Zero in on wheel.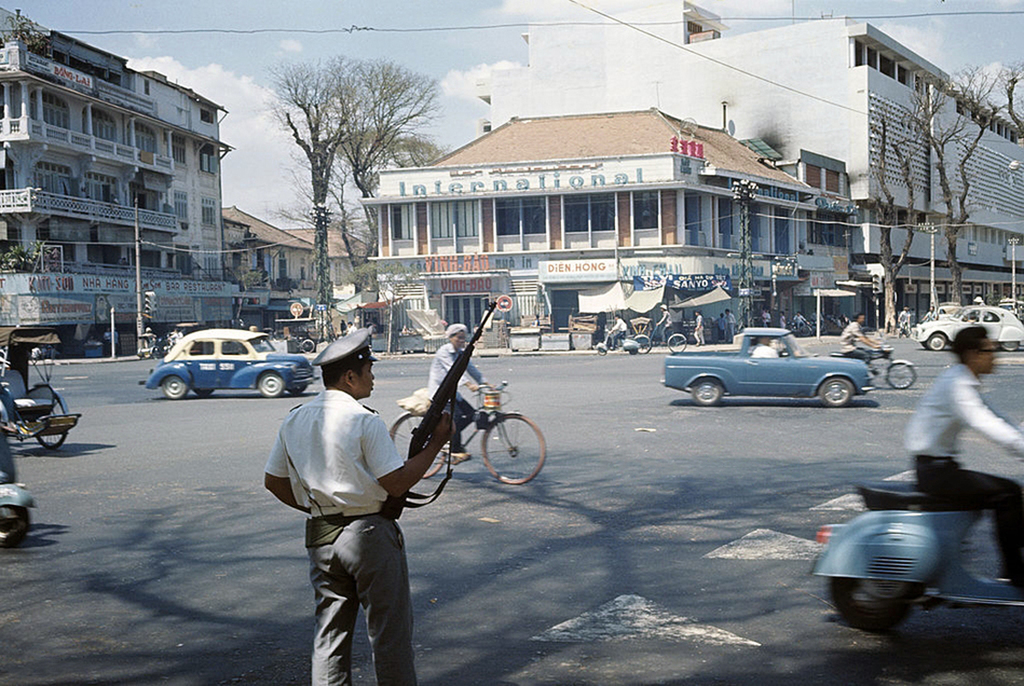
Zeroed in: (832, 574, 915, 623).
